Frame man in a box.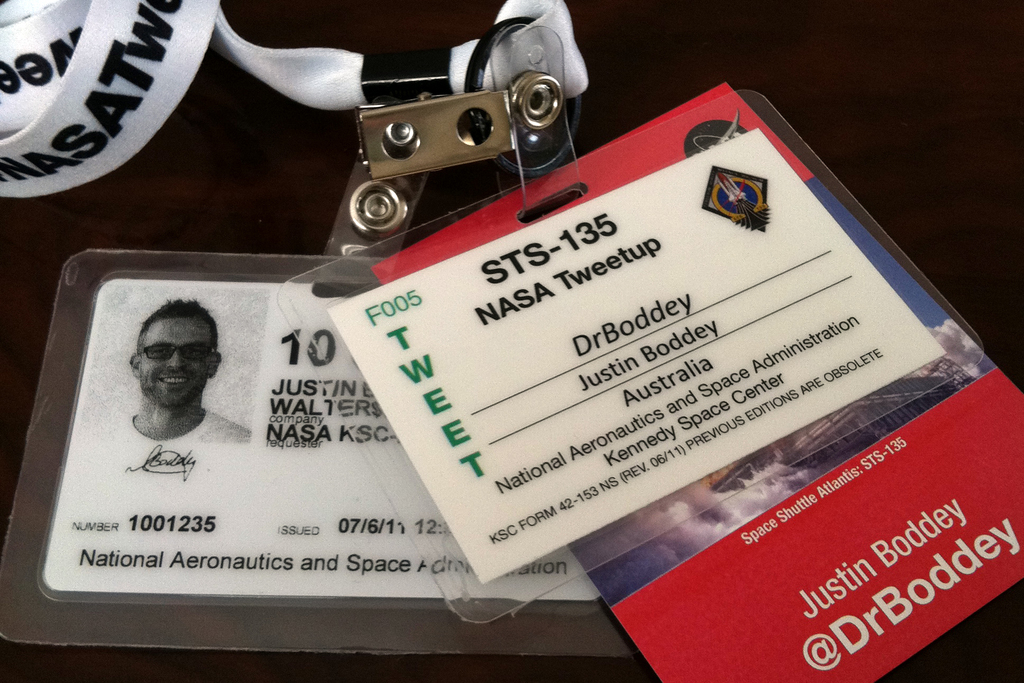
l=107, t=296, r=251, b=450.
